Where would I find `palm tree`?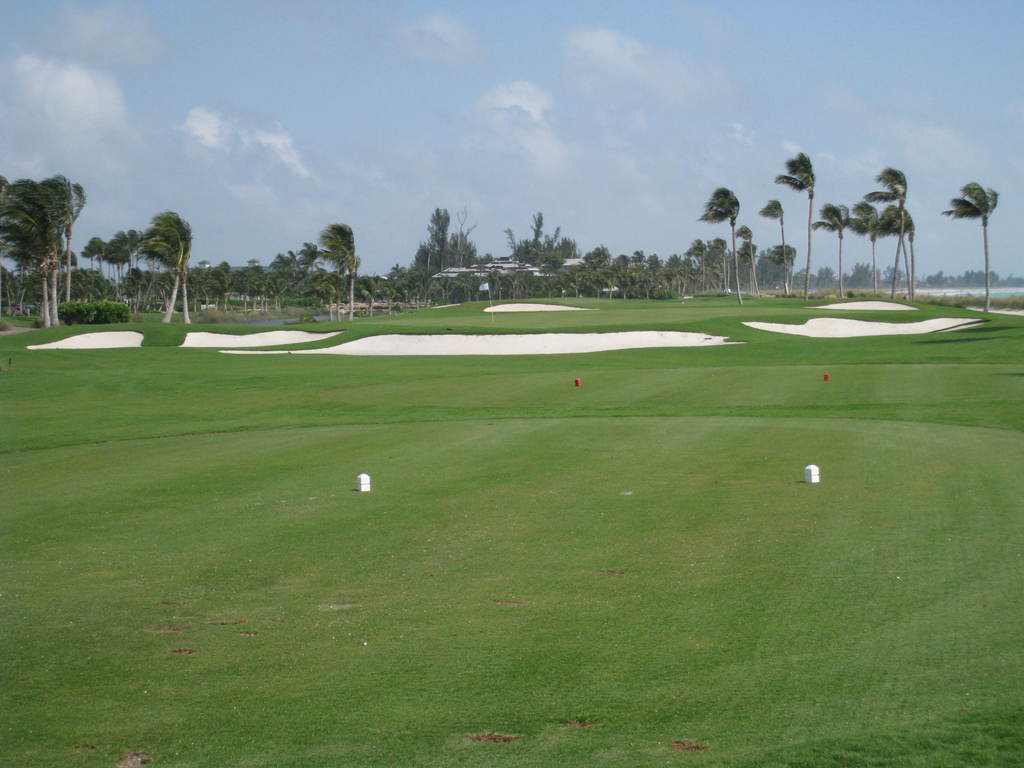
At (x1=870, y1=200, x2=915, y2=300).
